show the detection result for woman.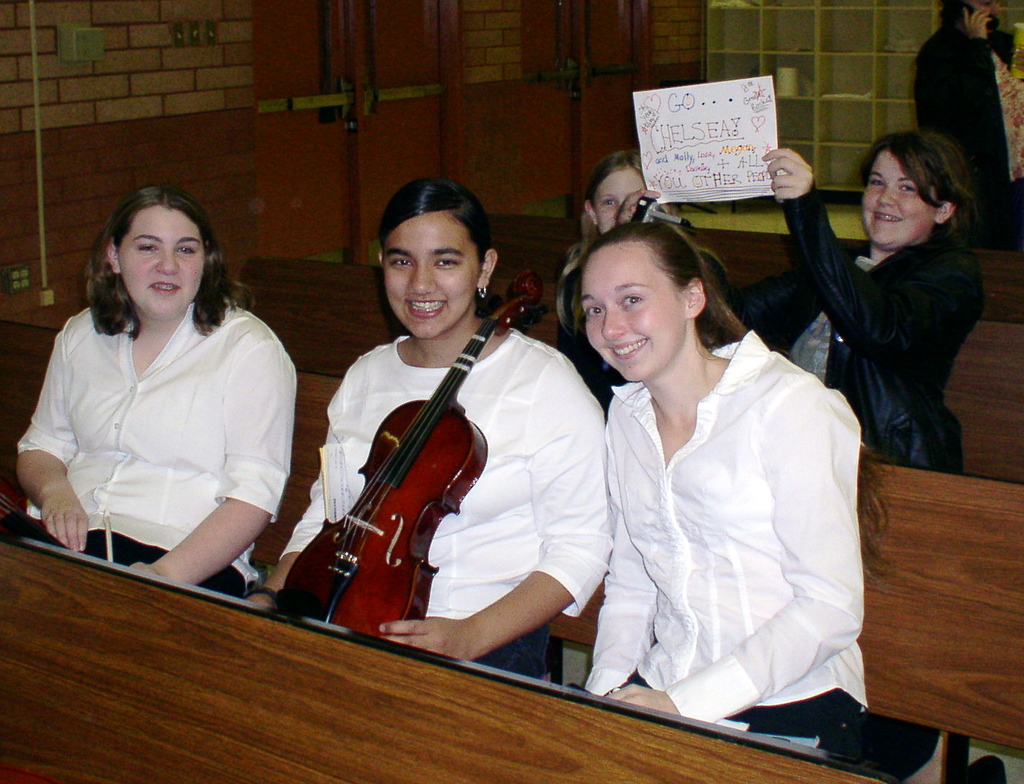
<bbox>5, 180, 297, 614</bbox>.
